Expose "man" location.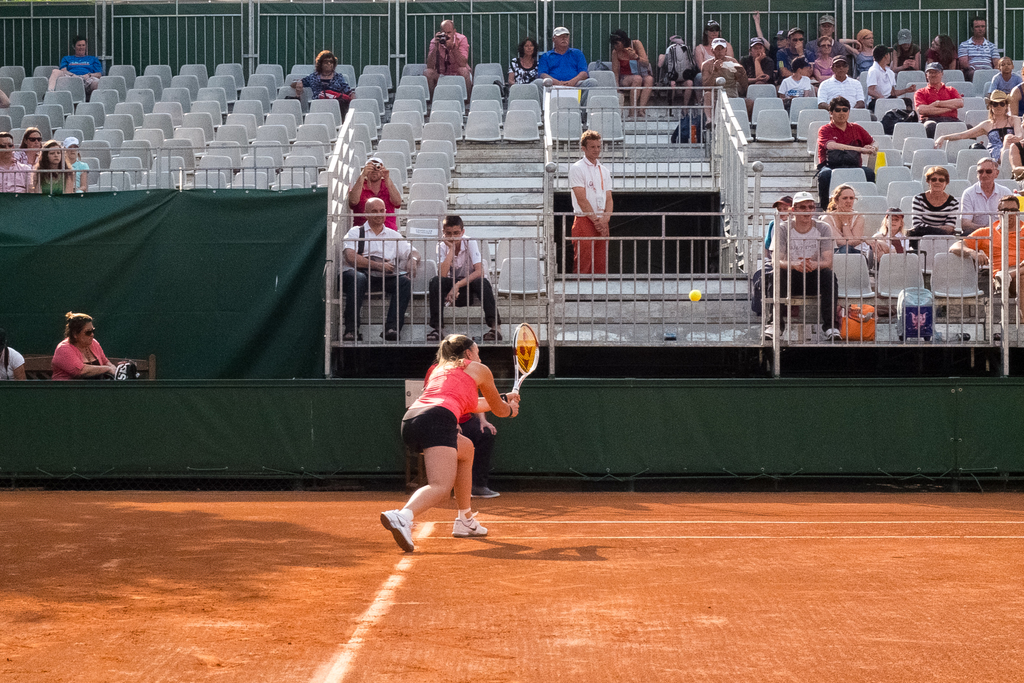
Exposed at 565,119,625,269.
